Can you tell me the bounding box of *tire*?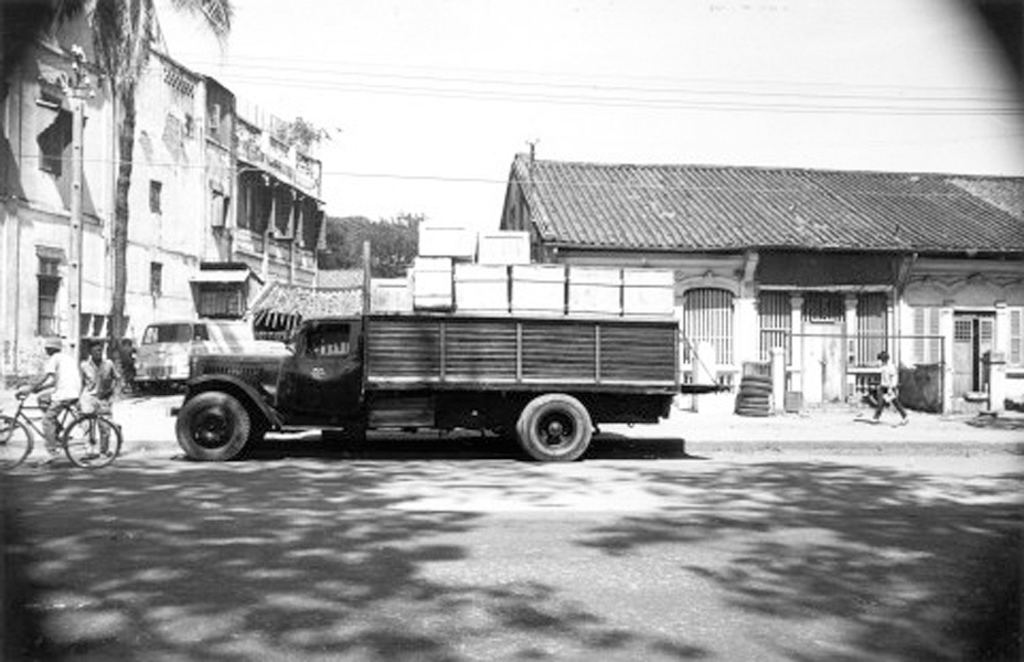
bbox(515, 394, 591, 460).
